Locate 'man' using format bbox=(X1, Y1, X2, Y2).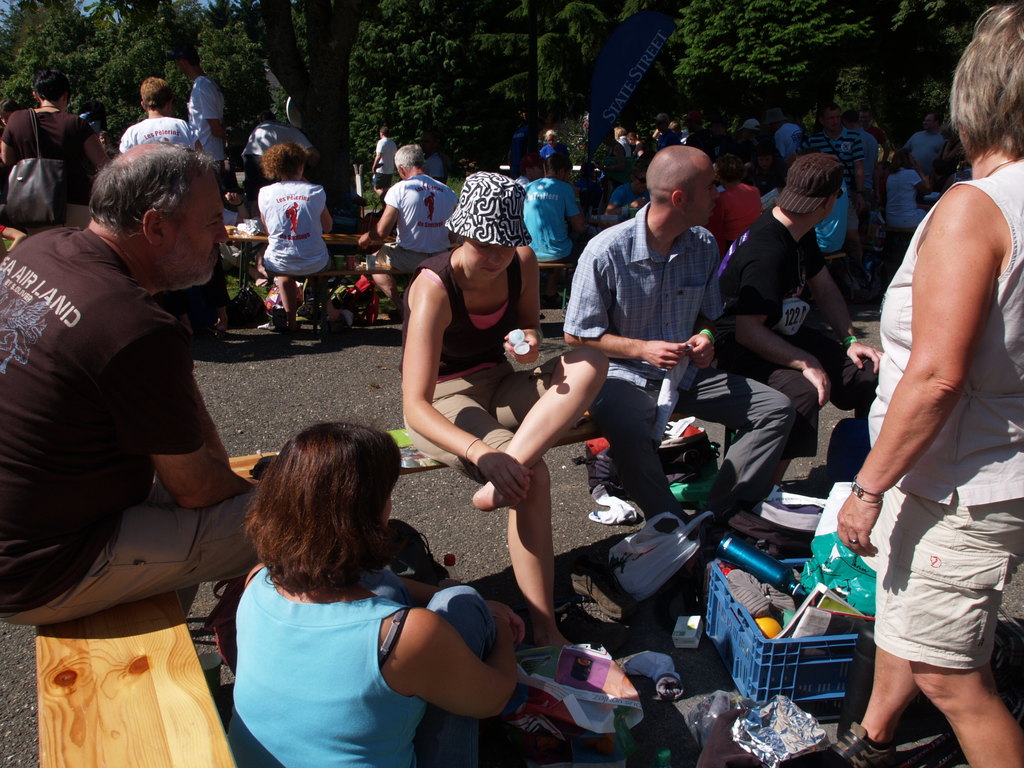
bbox=(8, 120, 248, 680).
